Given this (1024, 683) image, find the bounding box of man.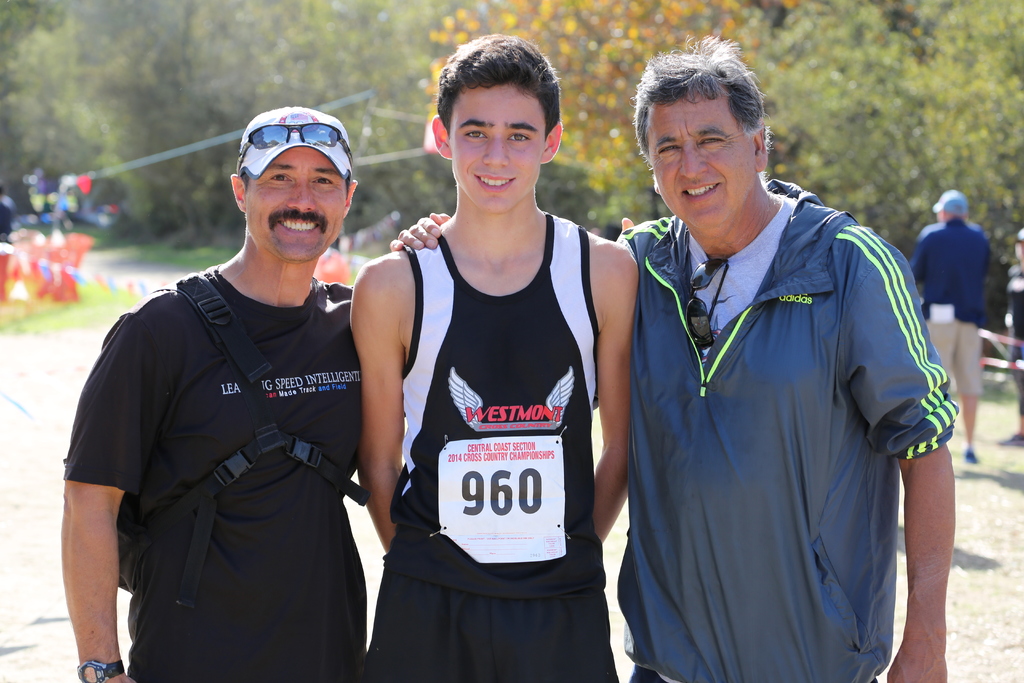
(345, 33, 637, 682).
